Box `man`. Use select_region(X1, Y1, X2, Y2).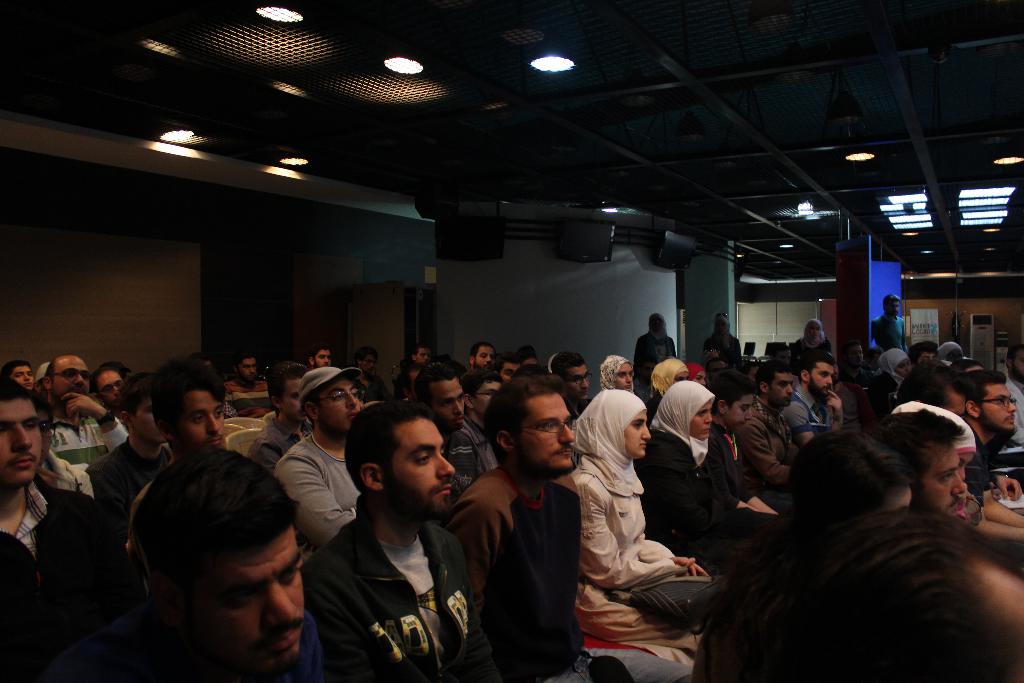
select_region(784, 349, 836, 470).
